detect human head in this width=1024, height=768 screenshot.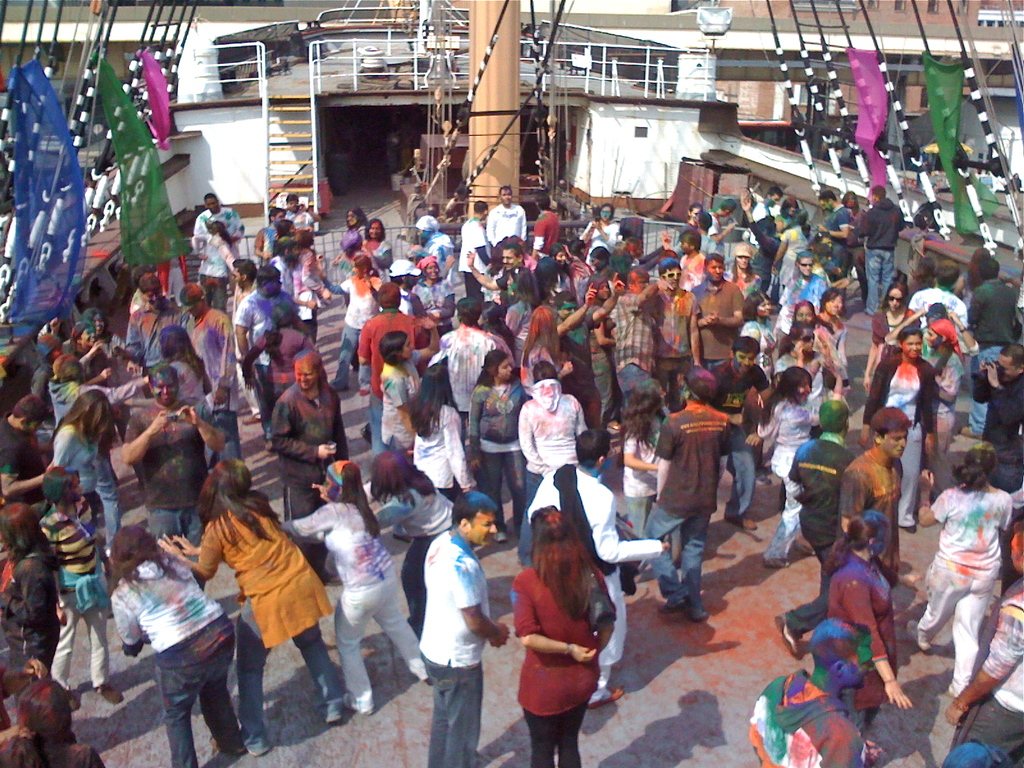
Detection: [left=533, top=360, right=558, bottom=390].
